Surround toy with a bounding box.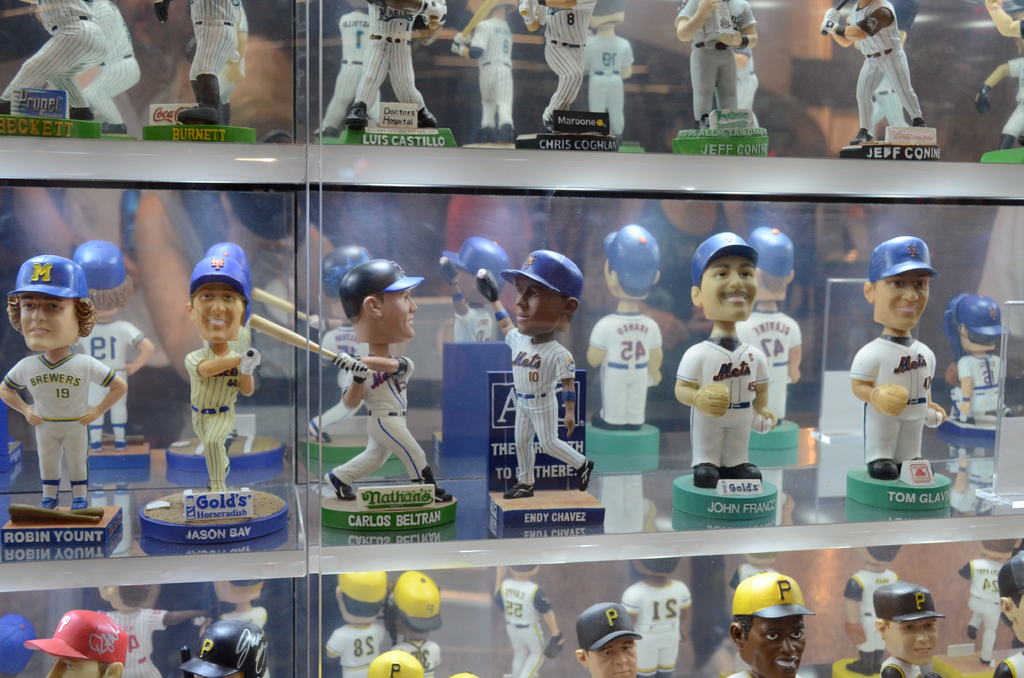
x1=140, y1=254, x2=291, y2=545.
